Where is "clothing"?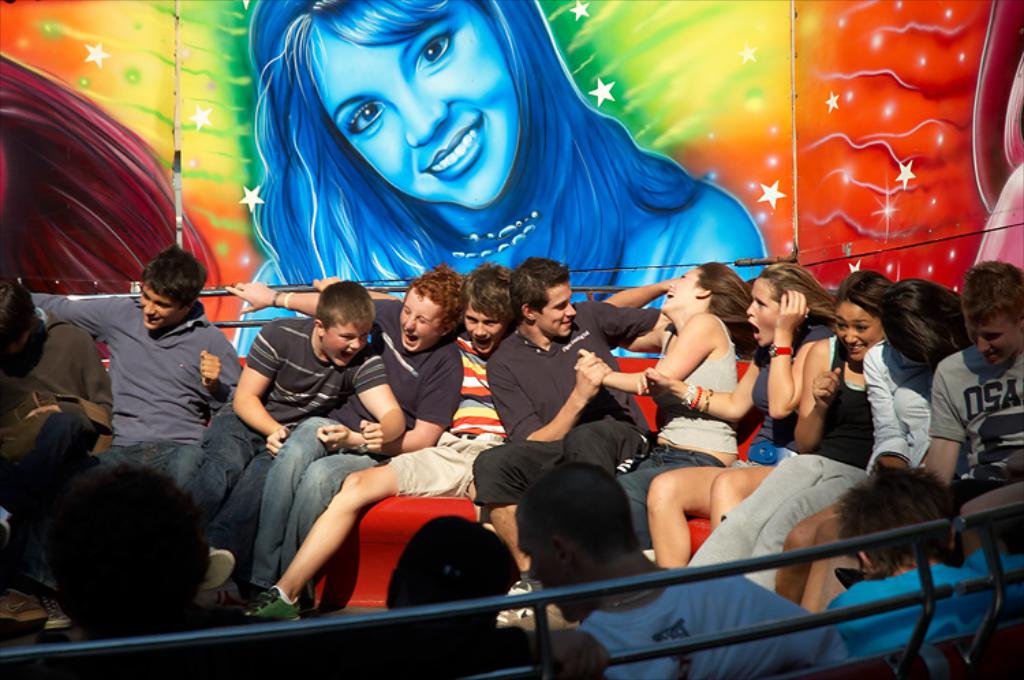
left=481, top=287, right=669, bottom=561.
